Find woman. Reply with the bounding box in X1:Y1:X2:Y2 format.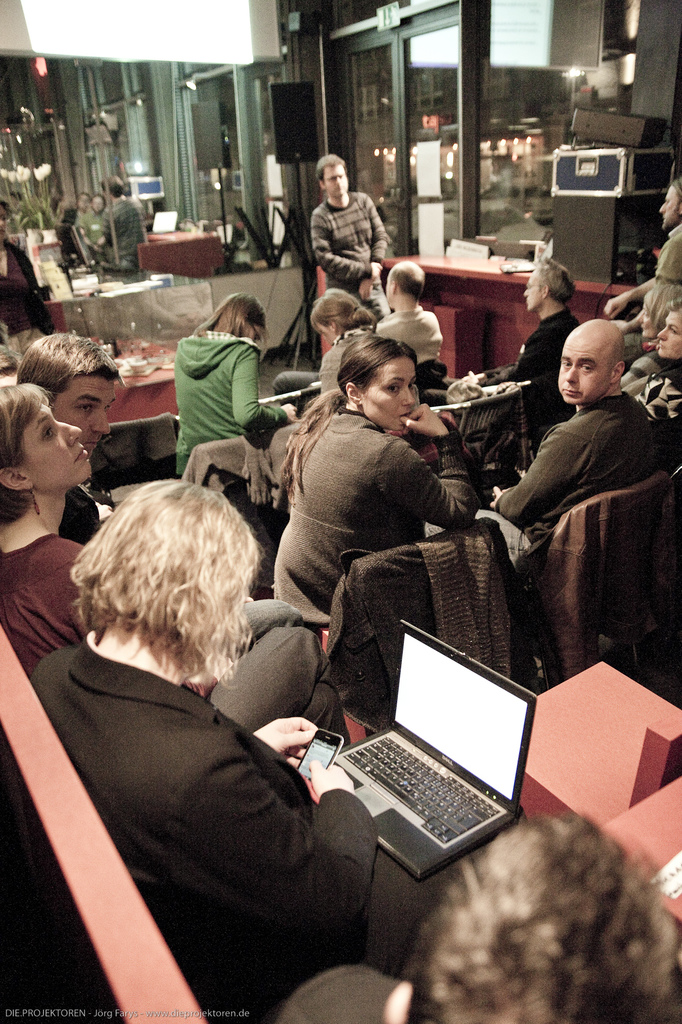
0:198:58:364.
